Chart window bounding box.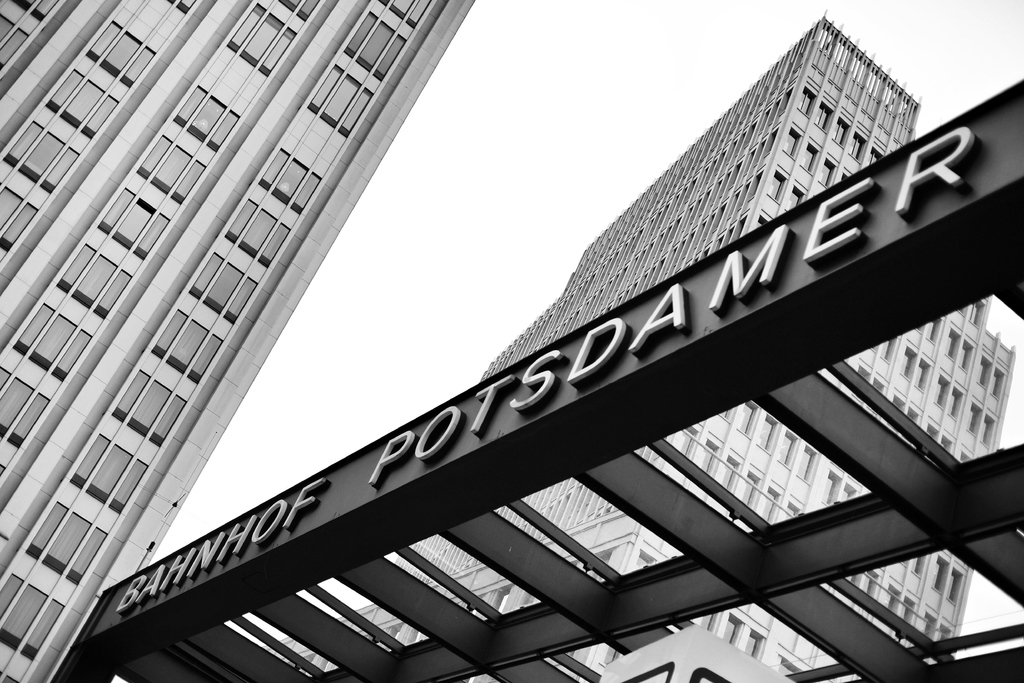
Charted: 26:502:106:586.
